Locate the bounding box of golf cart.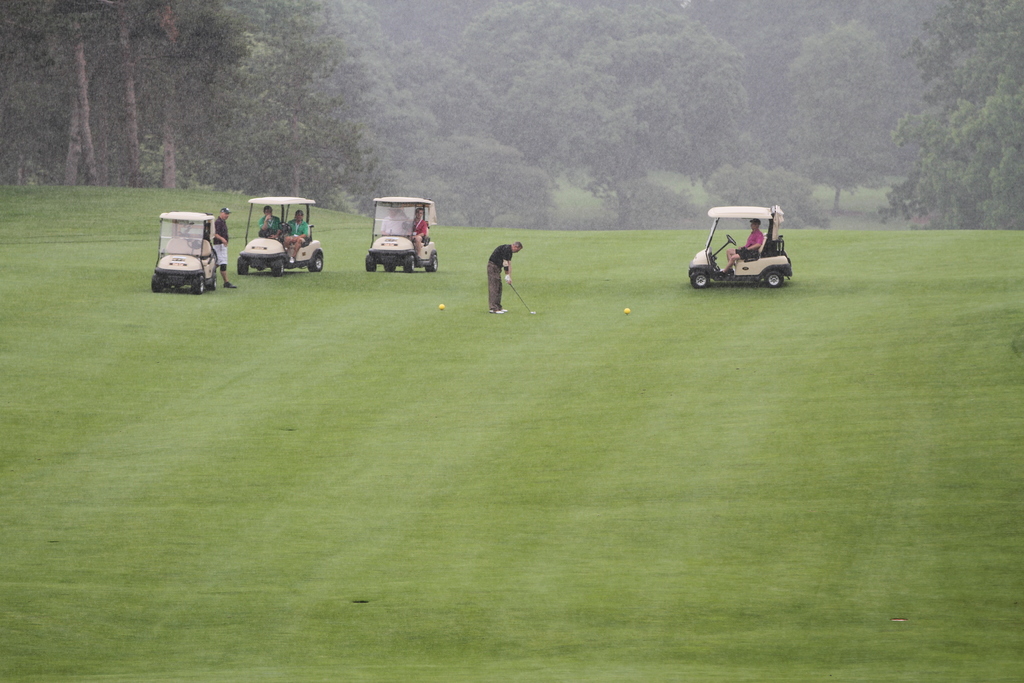
Bounding box: Rect(686, 204, 792, 287).
